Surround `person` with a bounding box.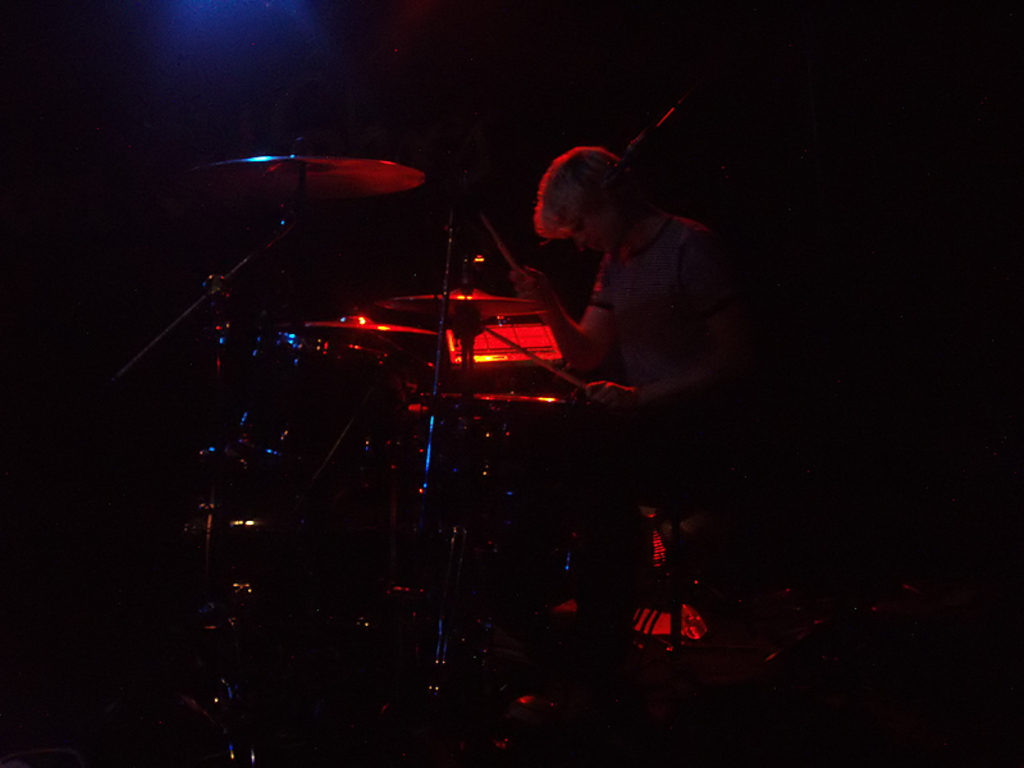
pyautogui.locateOnScreen(467, 151, 785, 644).
